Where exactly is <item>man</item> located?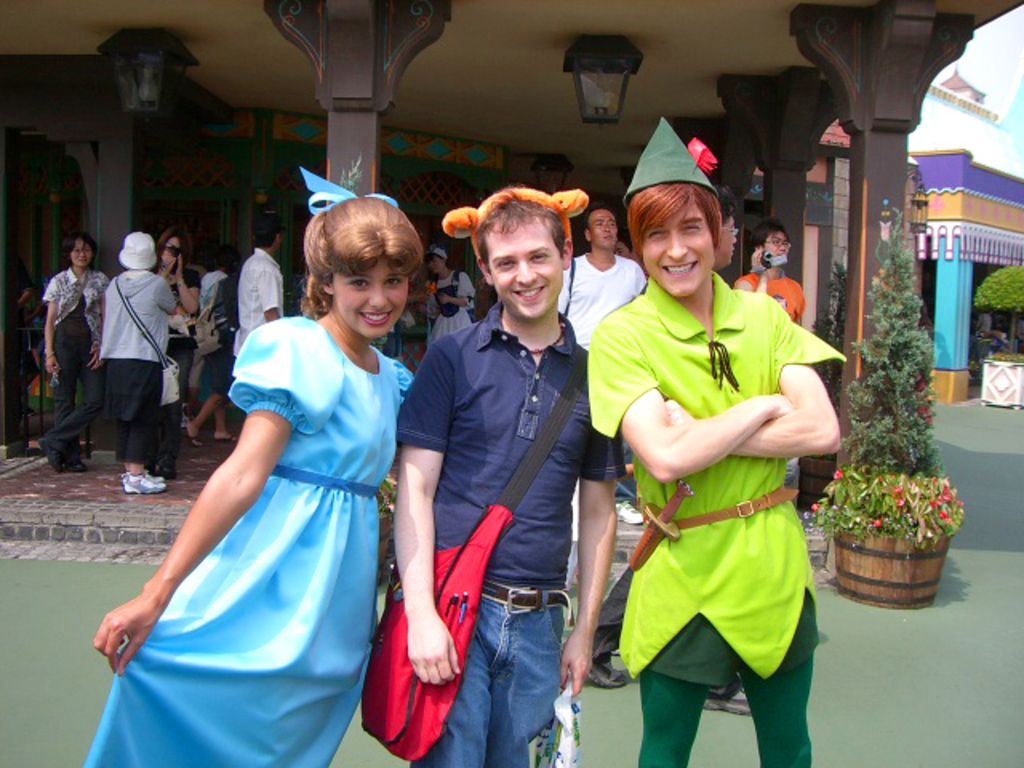
Its bounding box is {"left": 738, "top": 222, "right": 811, "bottom": 318}.
